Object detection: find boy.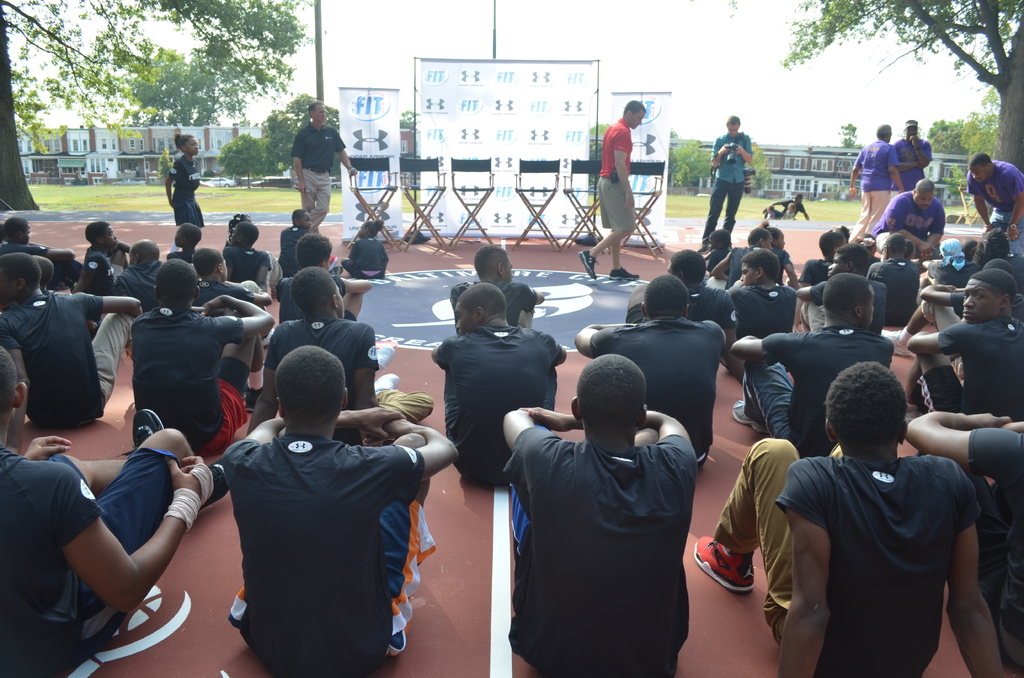
[278, 209, 344, 276].
